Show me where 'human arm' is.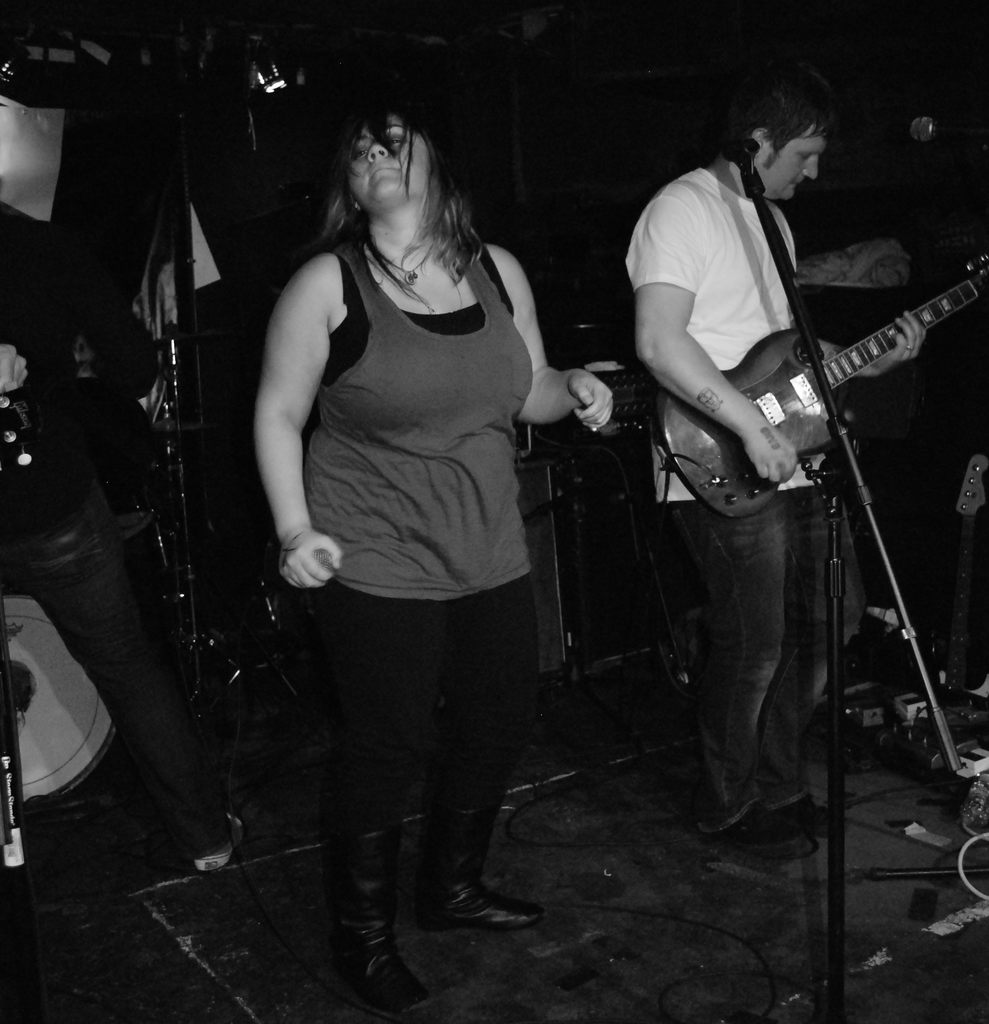
'human arm' is at left=253, top=288, right=341, bottom=588.
